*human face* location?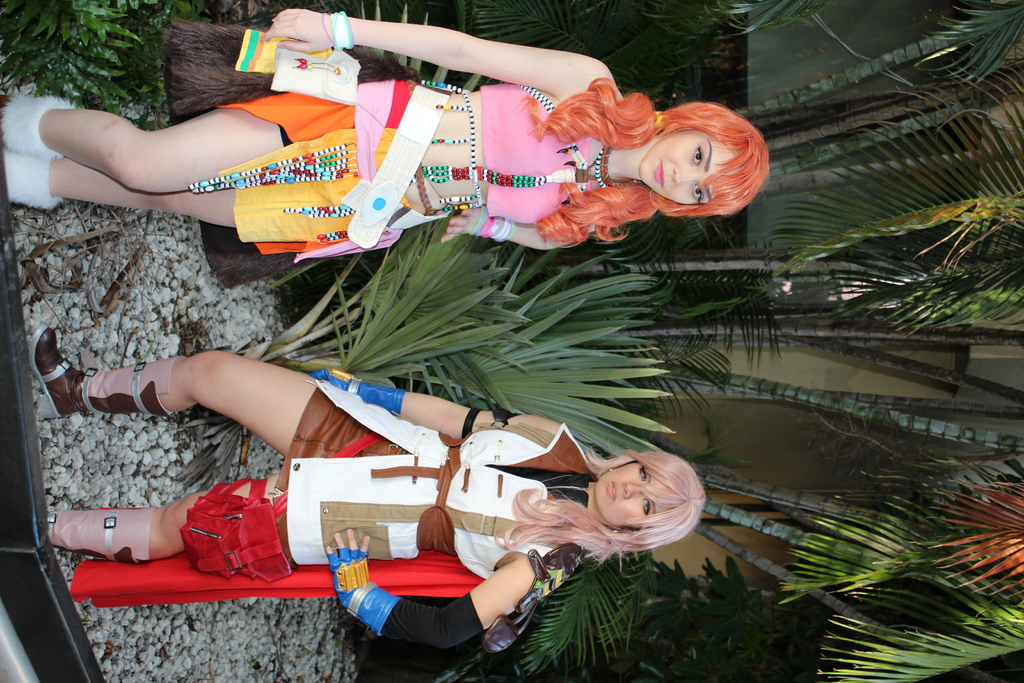
{"left": 634, "top": 129, "right": 735, "bottom": 208}
